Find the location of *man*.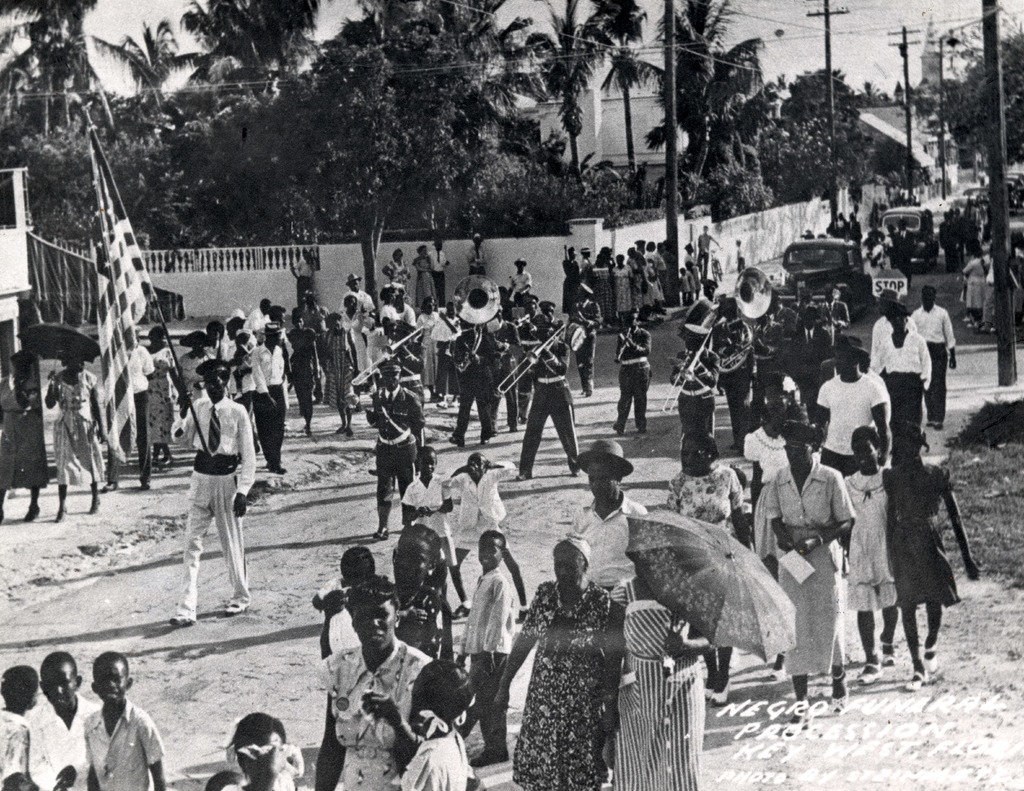
Location: 570,433,648,598.
